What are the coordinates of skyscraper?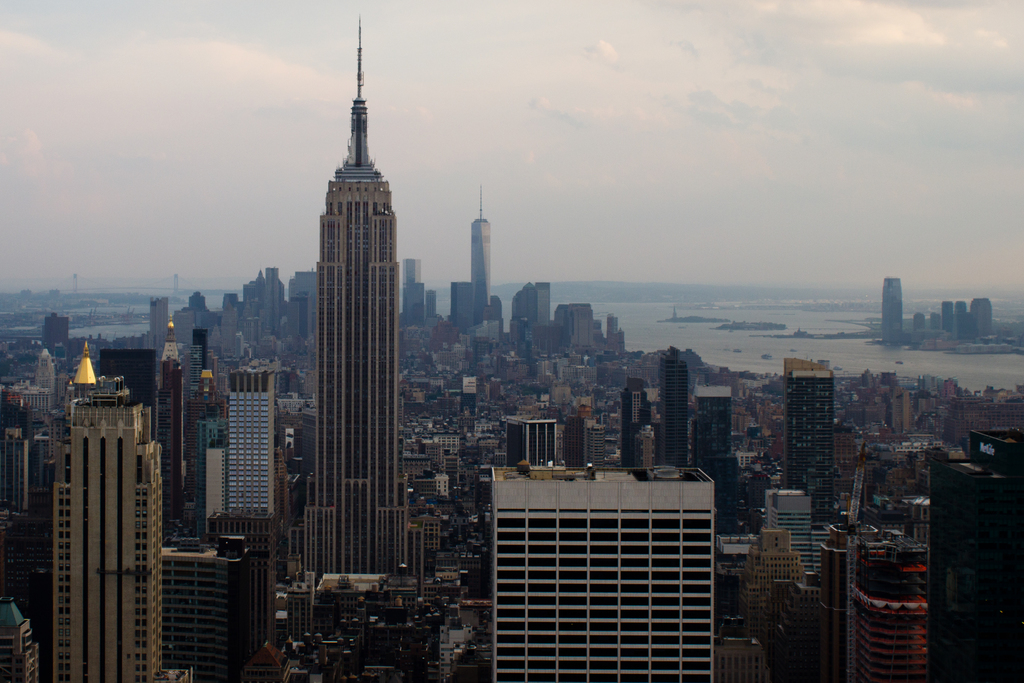
<box>48,390,163,682</box>.
